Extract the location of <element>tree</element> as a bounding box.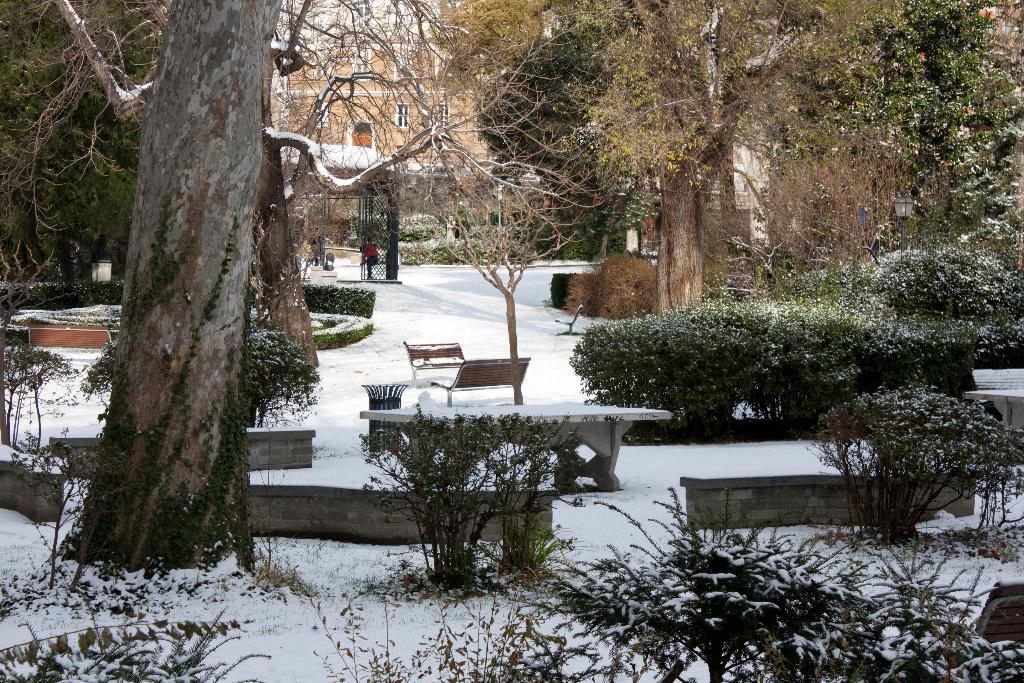
bbox=[6, 0, 589, 566].
